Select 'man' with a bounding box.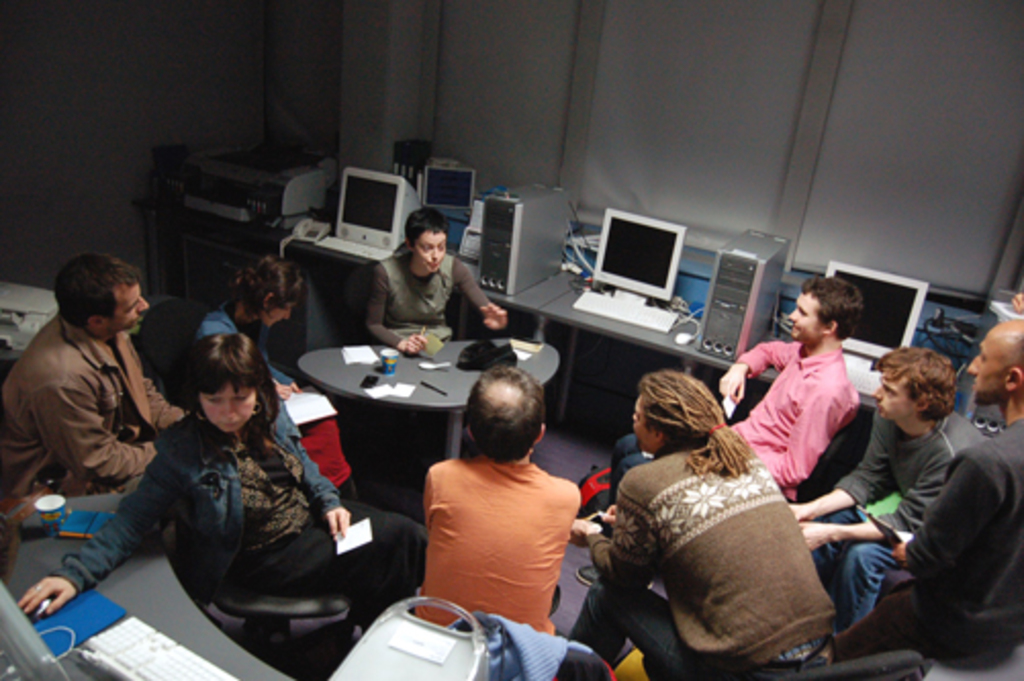
[591, 276, 865, 499].
